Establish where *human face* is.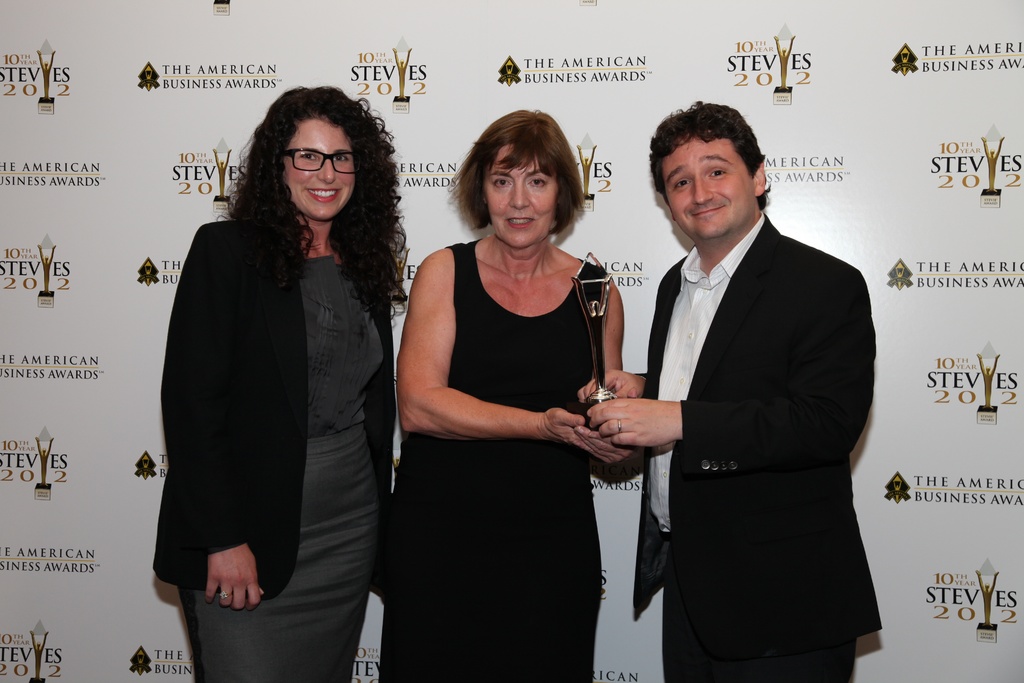
Established at (283,117,353,224).
